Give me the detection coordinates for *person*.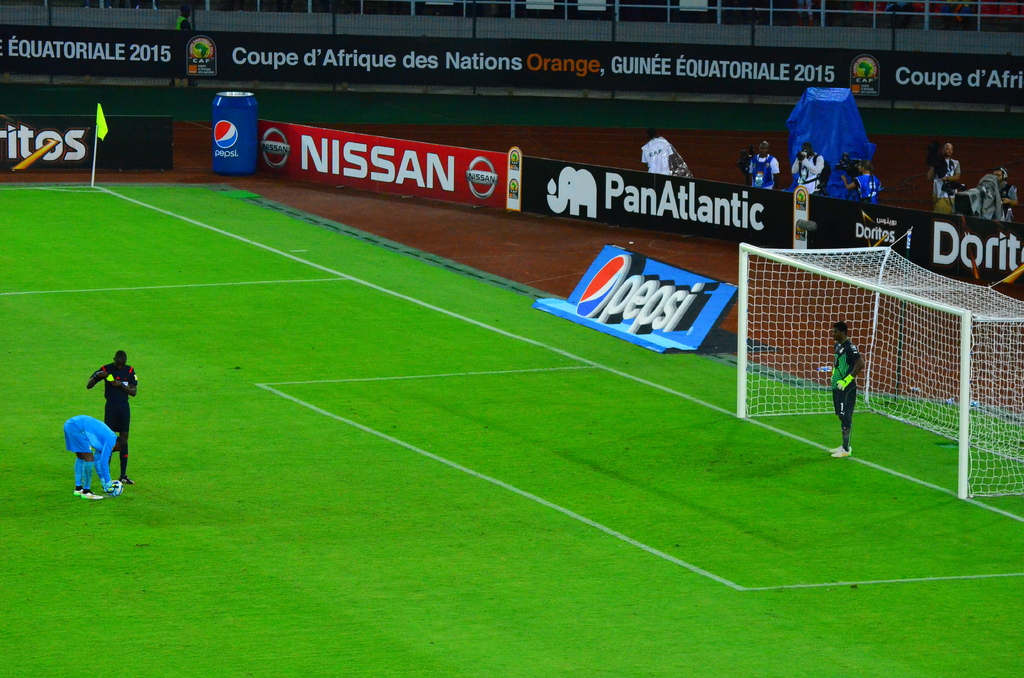
Rect(178, 3, 193, 33).
